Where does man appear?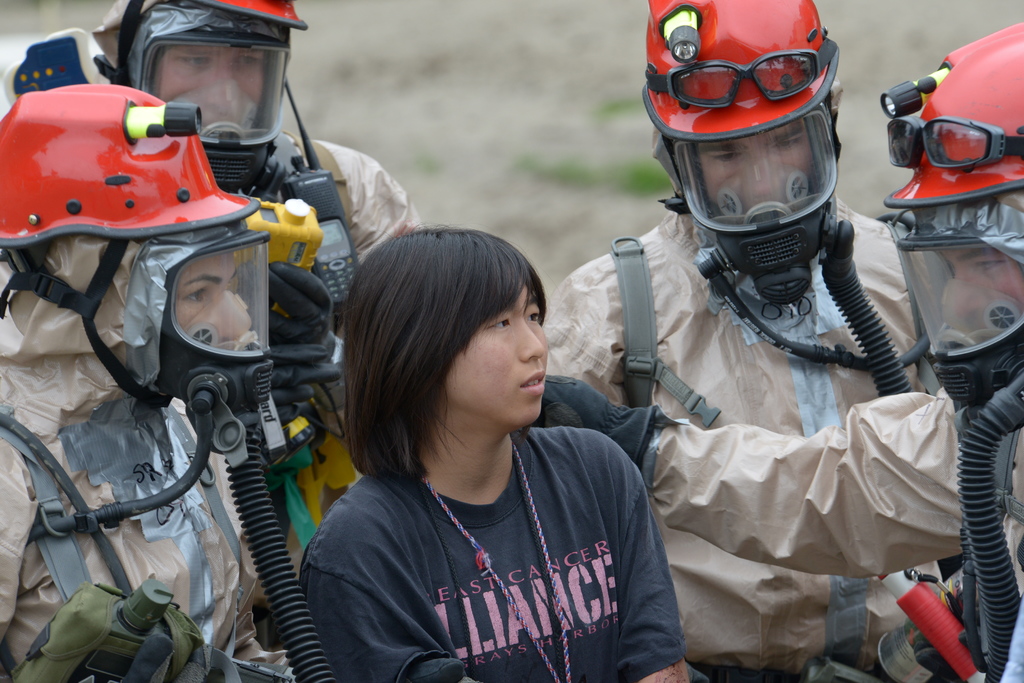
Appears at x1=64 y1=1 x2=430 y2=605.
